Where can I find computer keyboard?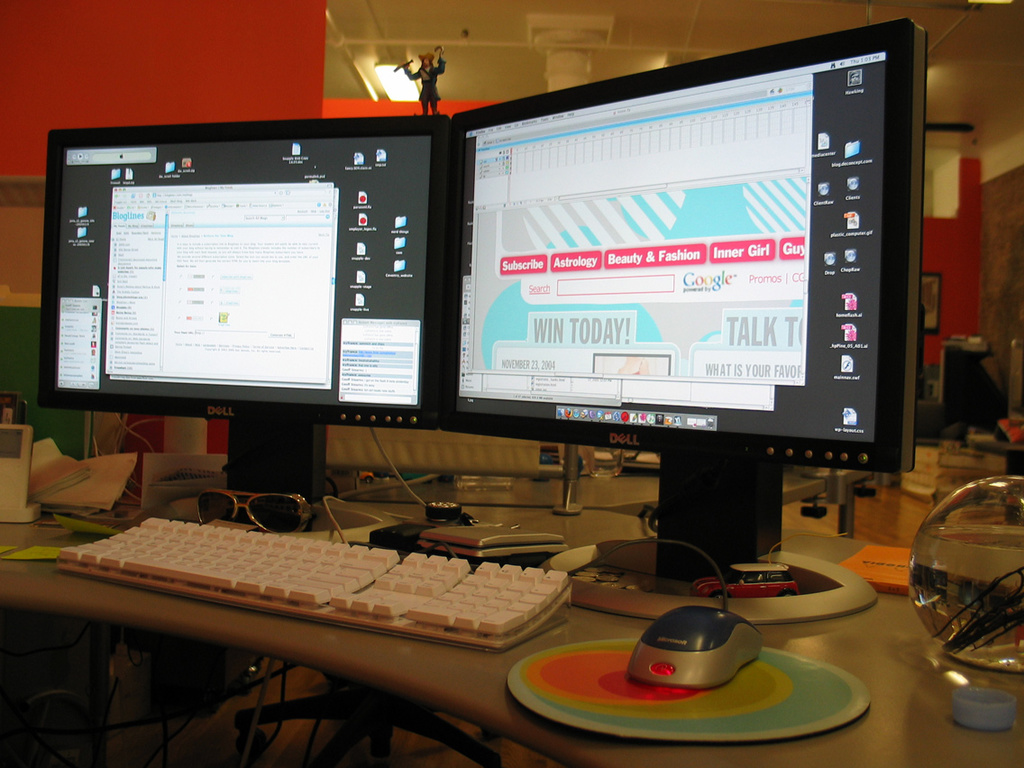
You can find it at [x1=51, y1=427, x2=573, y2=652].
